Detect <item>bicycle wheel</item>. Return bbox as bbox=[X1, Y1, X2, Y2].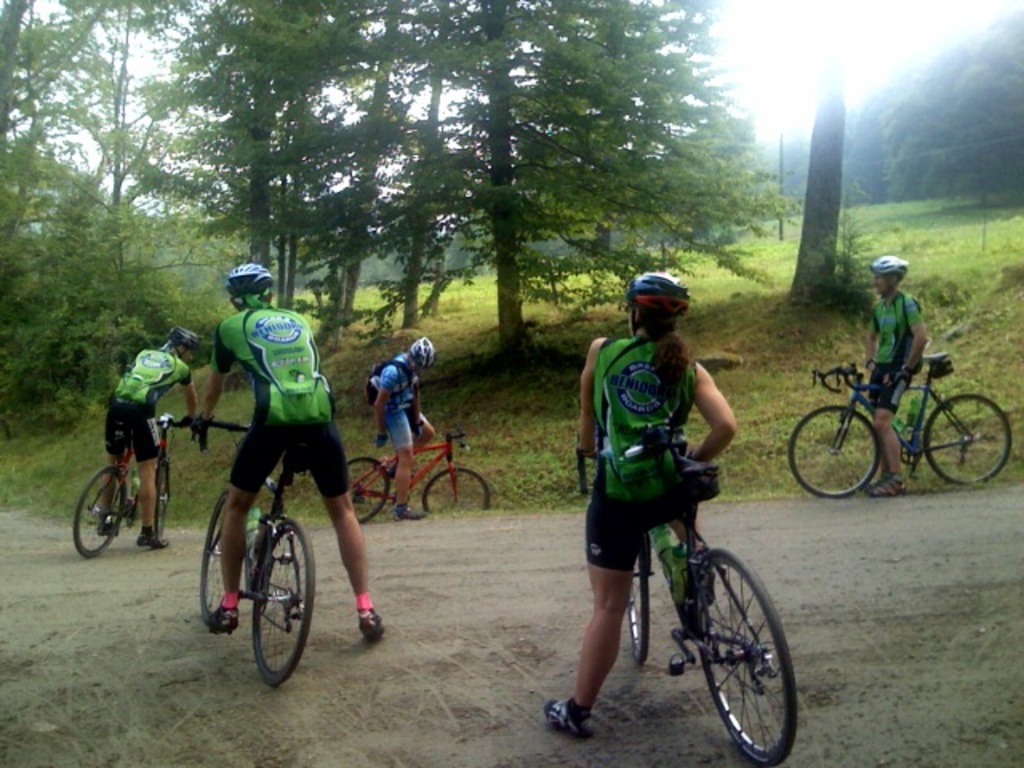
bbox=[250, 525, 320, 683].
